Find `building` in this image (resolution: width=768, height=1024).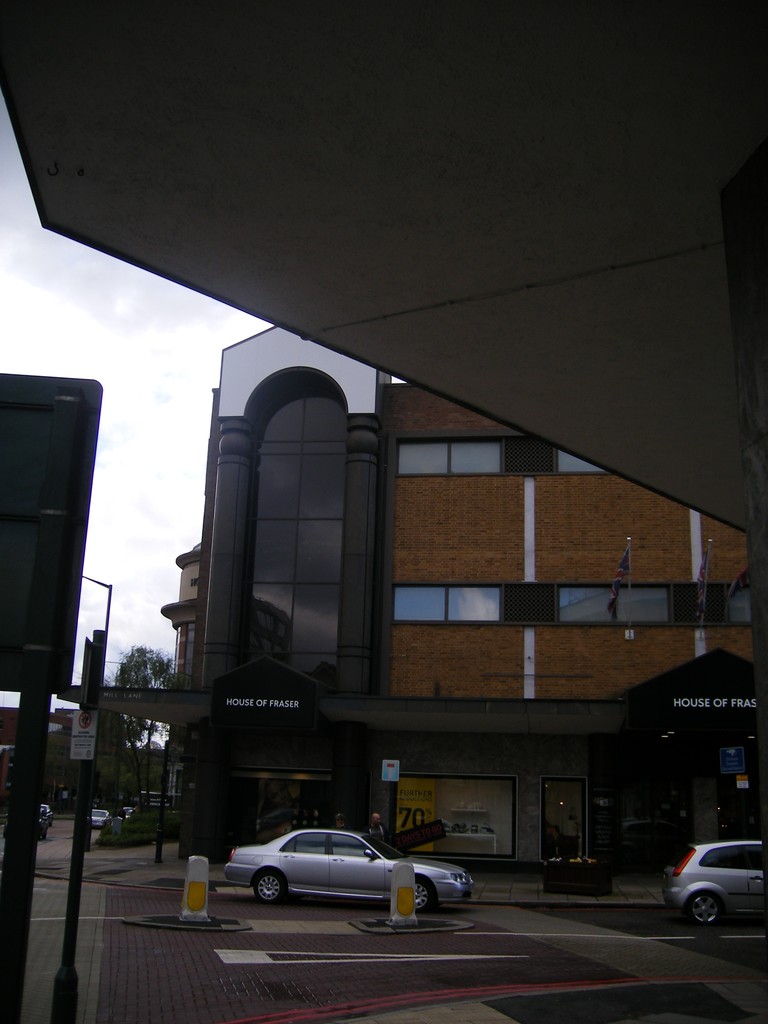
select_region(160, 328, 765, 868).
